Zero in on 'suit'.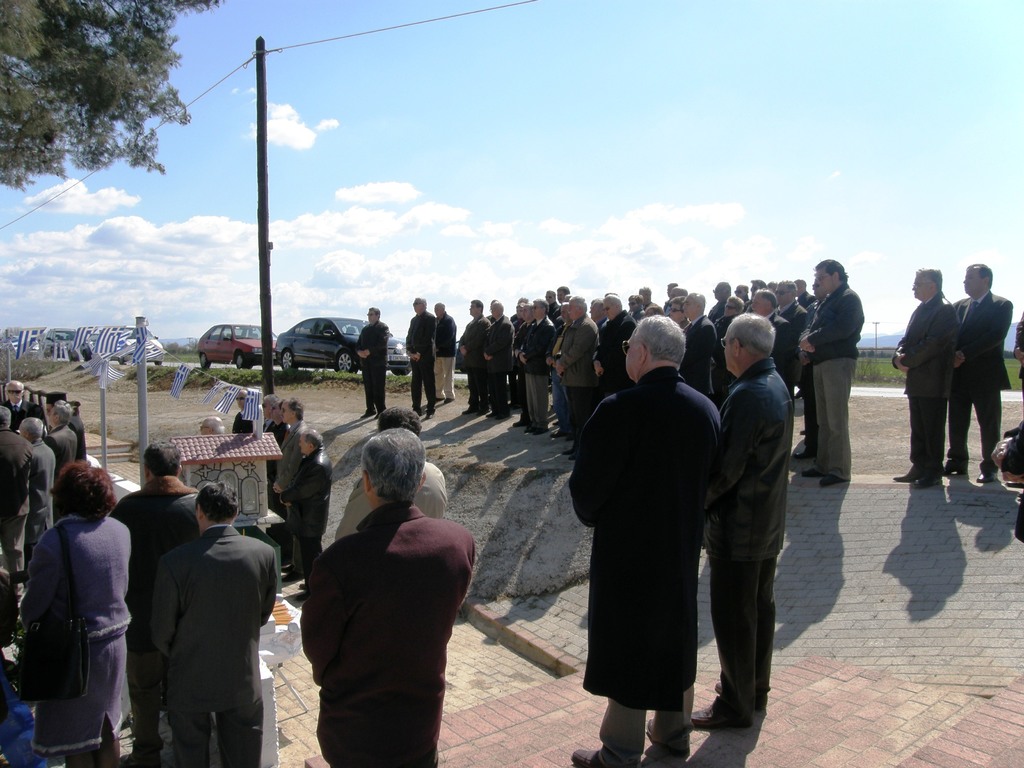
Zeroed in: [left=276, top=420, right=307, bottom=573].
